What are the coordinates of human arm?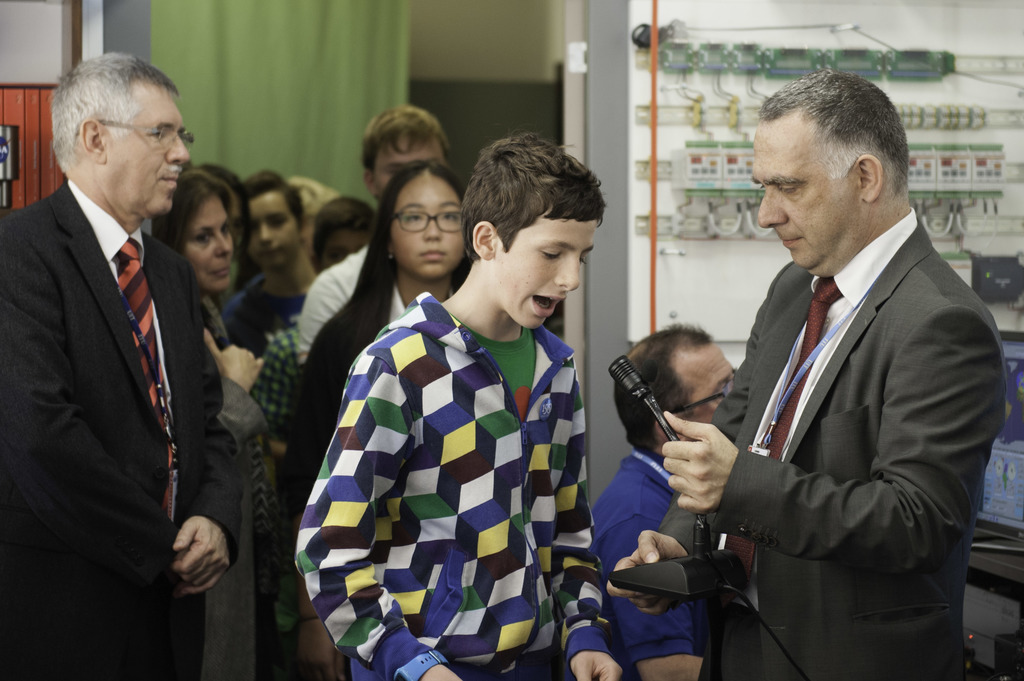
660 308 1011 573.
